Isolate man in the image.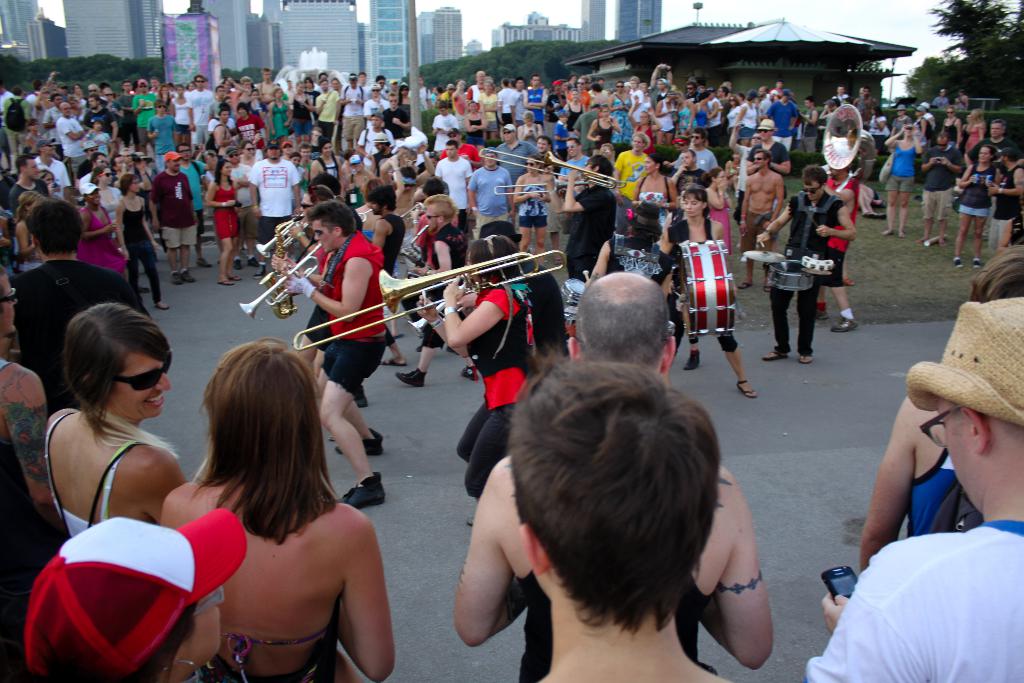
Isolated region: 933,91,949,106.
